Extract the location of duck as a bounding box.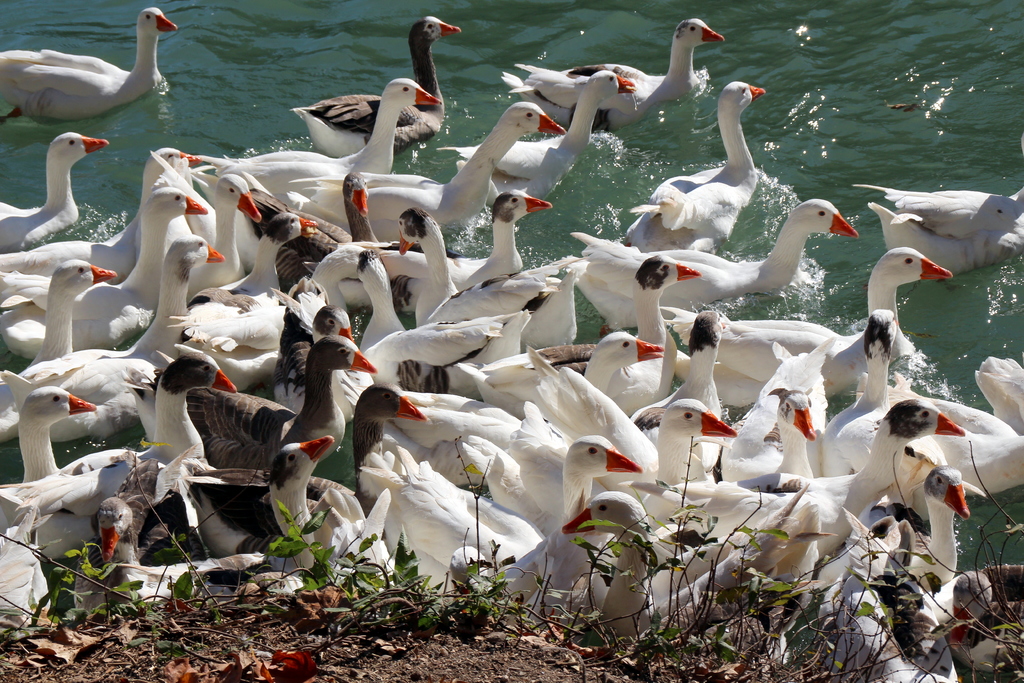
box=[873, 450, 977, 638].
